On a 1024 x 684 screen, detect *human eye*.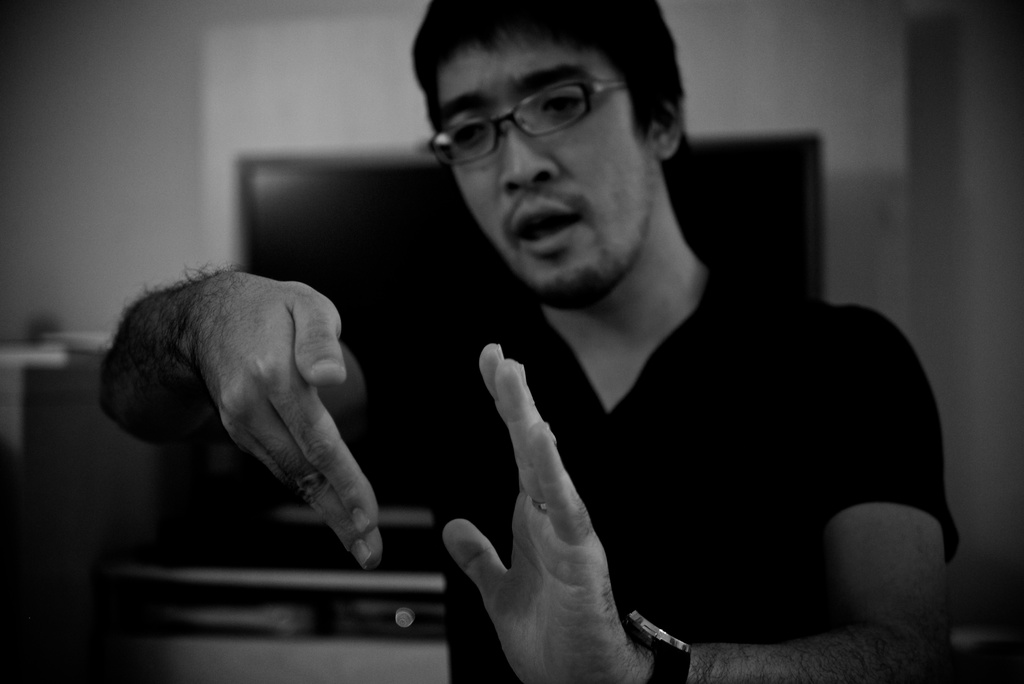
440, 116, 483, 156.
